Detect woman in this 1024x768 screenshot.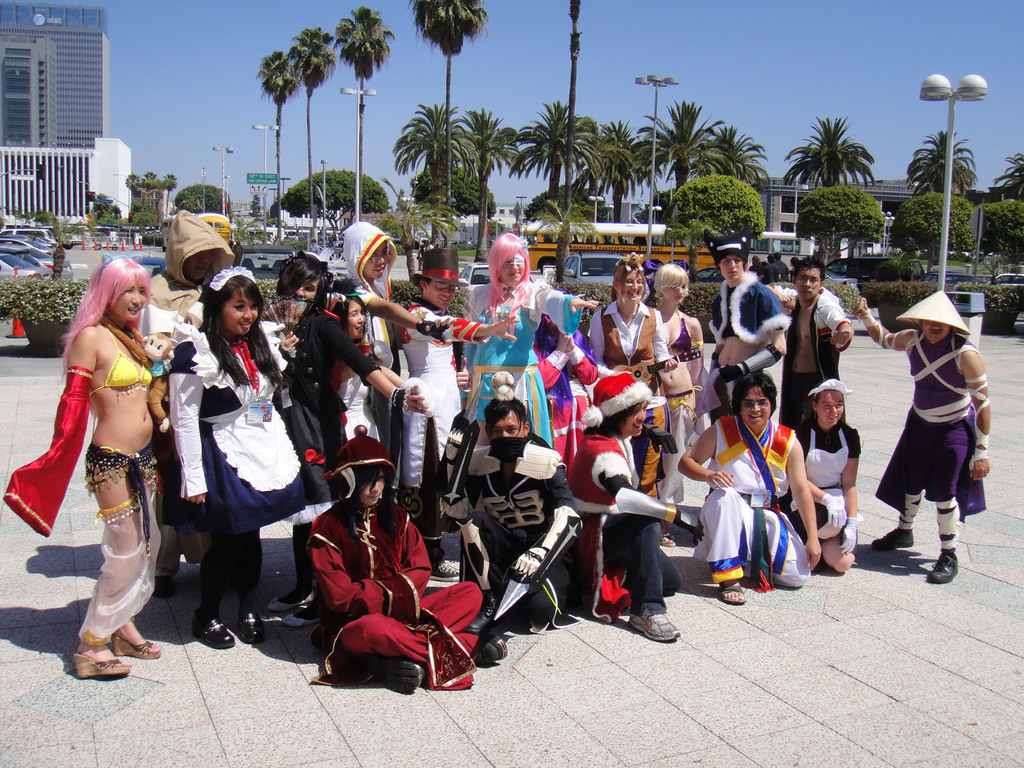
Detection: region(4, 250, 163, 676).
